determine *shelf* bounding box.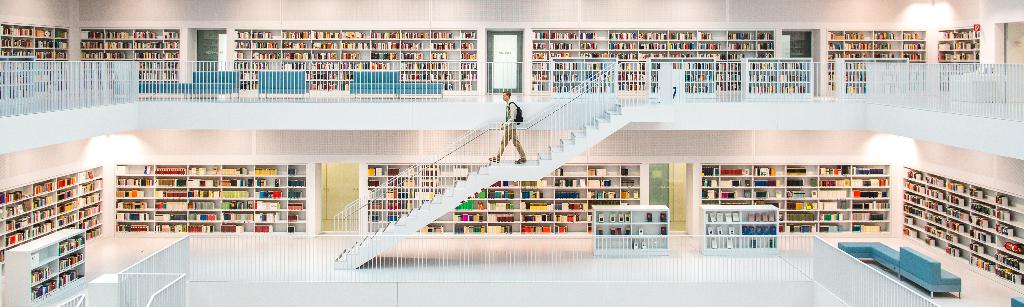
Determined: <bbox>768, 188, 779, 196</bbox>.
